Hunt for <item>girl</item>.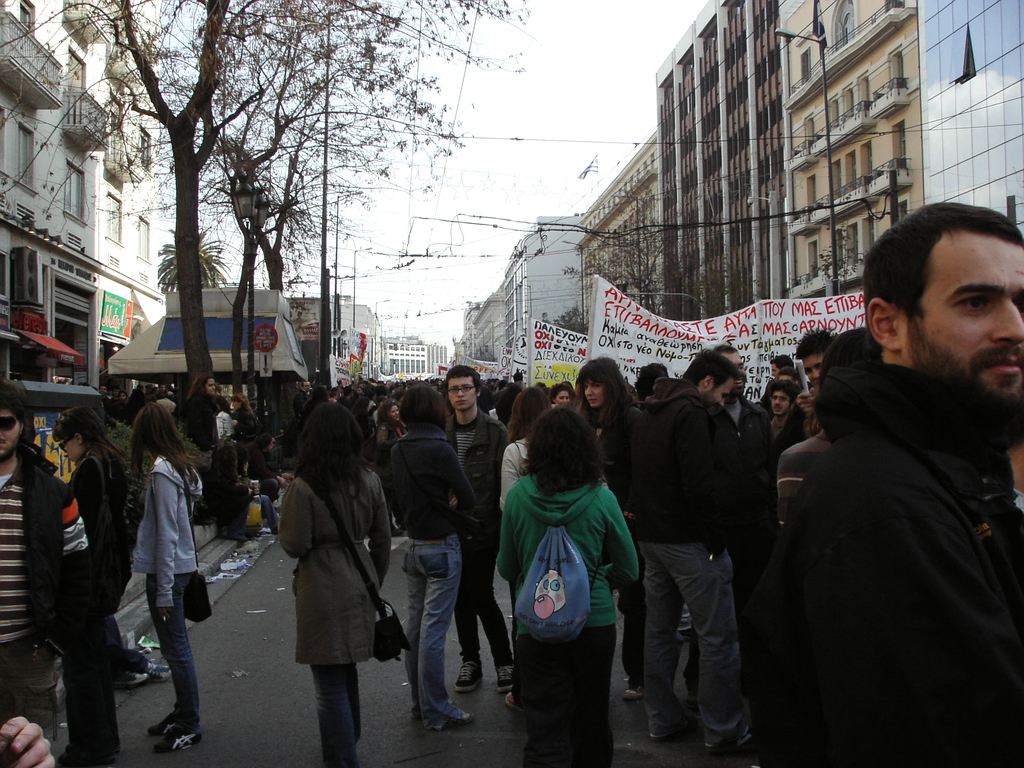
Hunted down at box(276, 399, 395, 767).
